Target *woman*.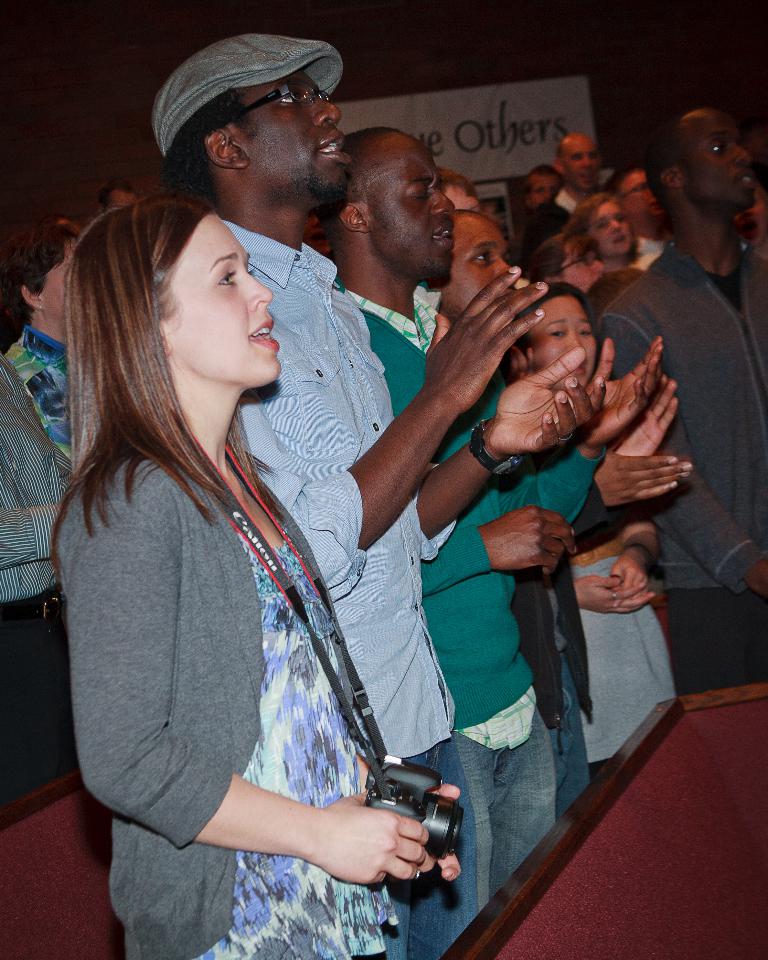
Target region: 8 219 87 454.
